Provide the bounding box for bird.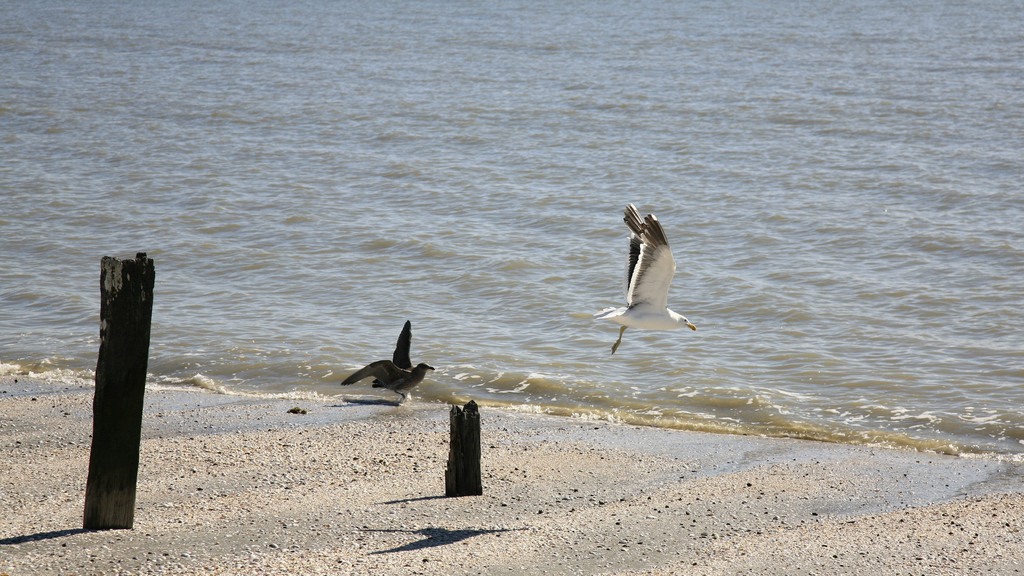
rect(600, 204, 697, 342).
